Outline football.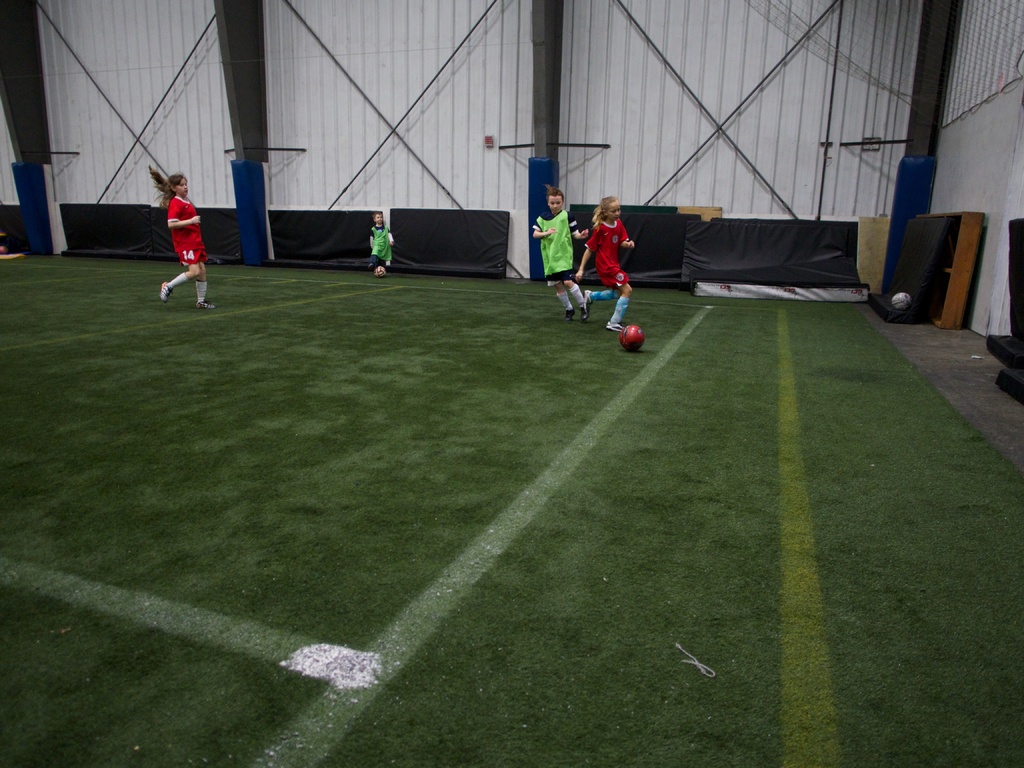
Outline: 616:322:648:351.
